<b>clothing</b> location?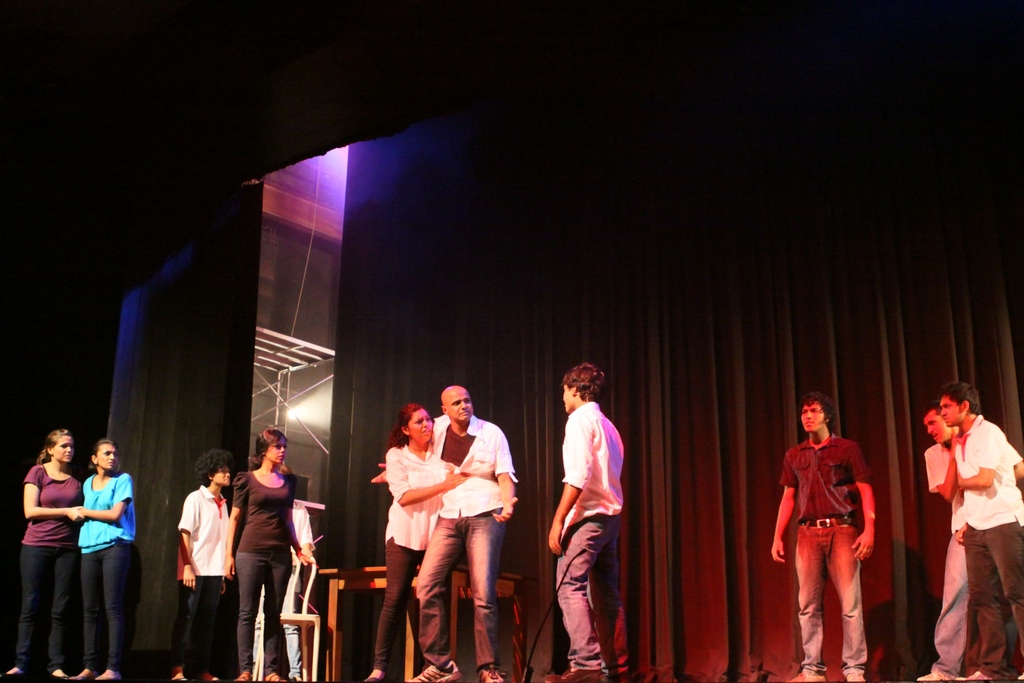
l=955, t=413, r=1023, b=675
